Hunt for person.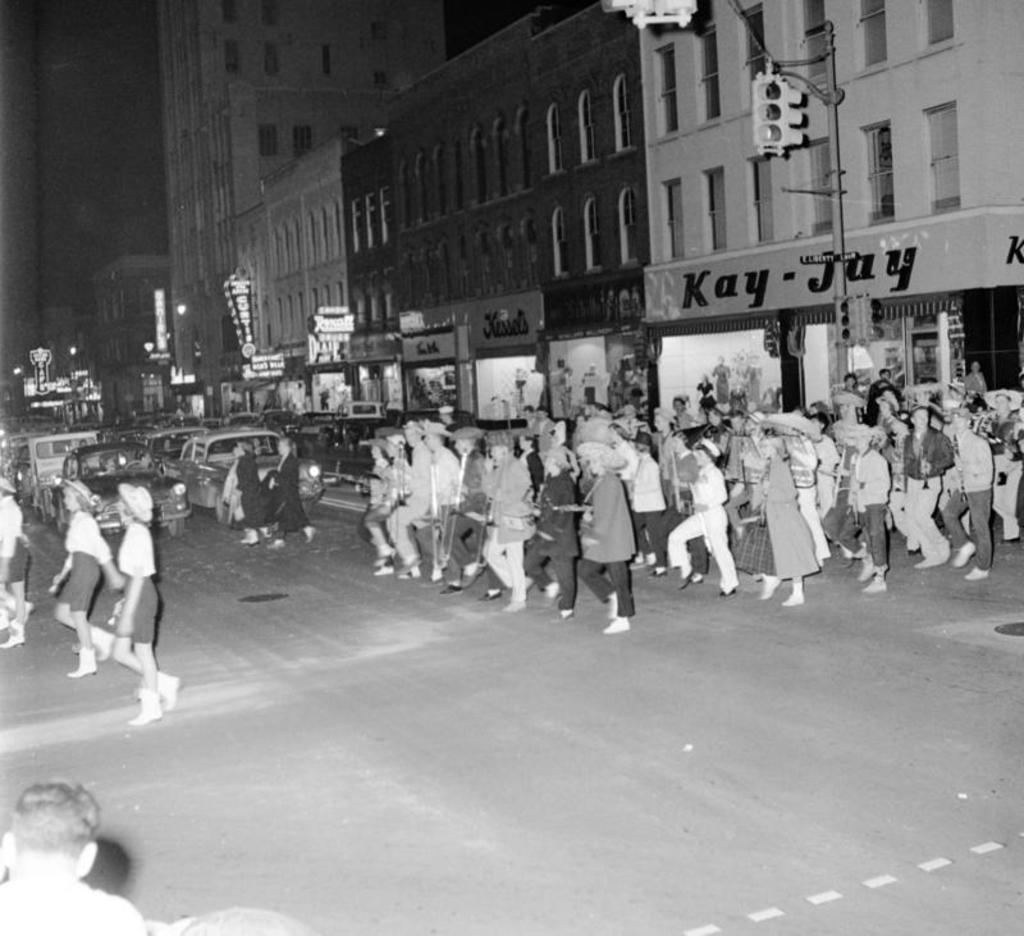
Hunted down at rect(0, 775, 150, 935).
